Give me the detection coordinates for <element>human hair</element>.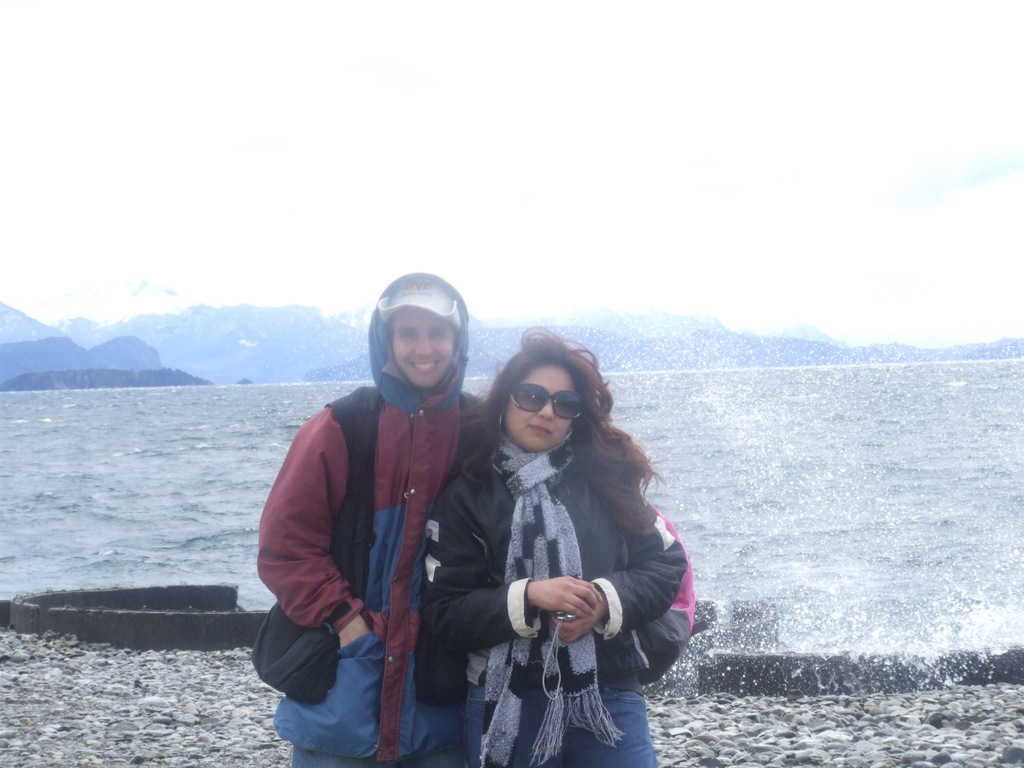
460 332 611 500.
